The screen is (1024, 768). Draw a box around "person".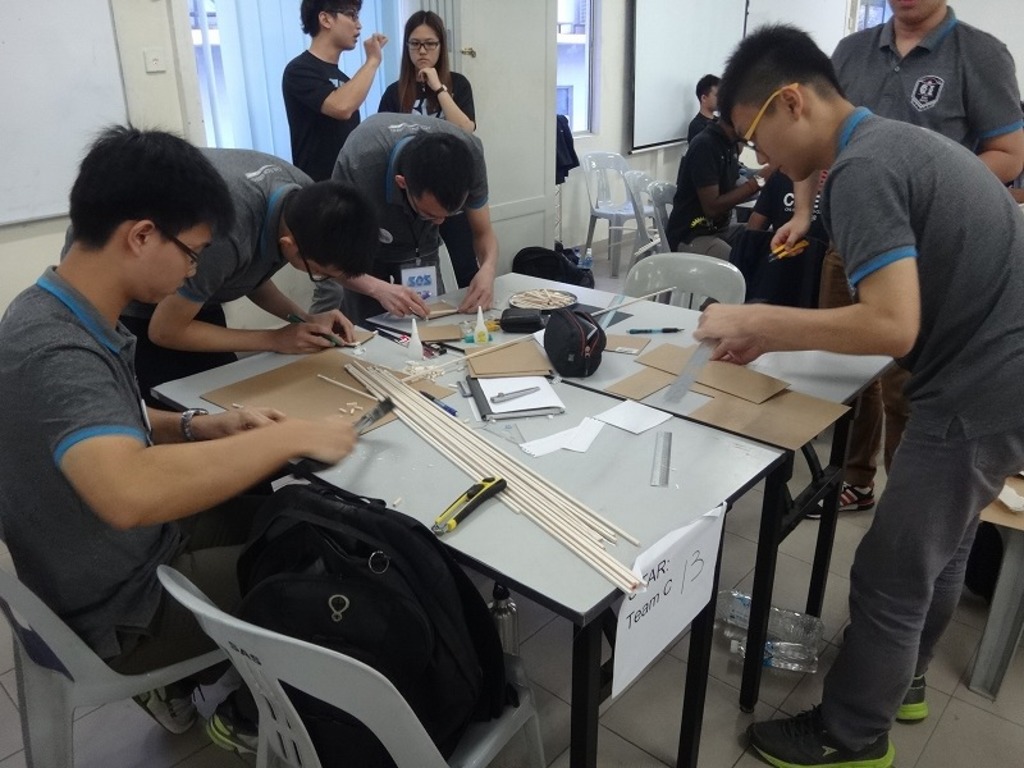
BBox(681, 74, 722, 145).
